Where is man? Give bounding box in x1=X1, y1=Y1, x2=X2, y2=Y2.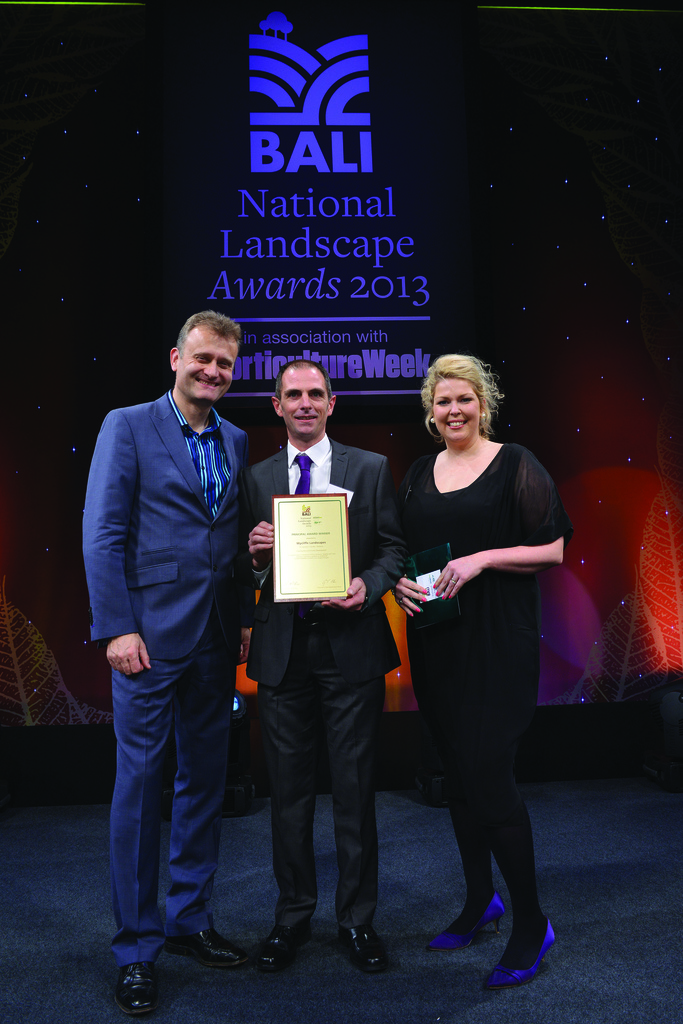
x1=240, y1=358, x2=434, y2=981.
